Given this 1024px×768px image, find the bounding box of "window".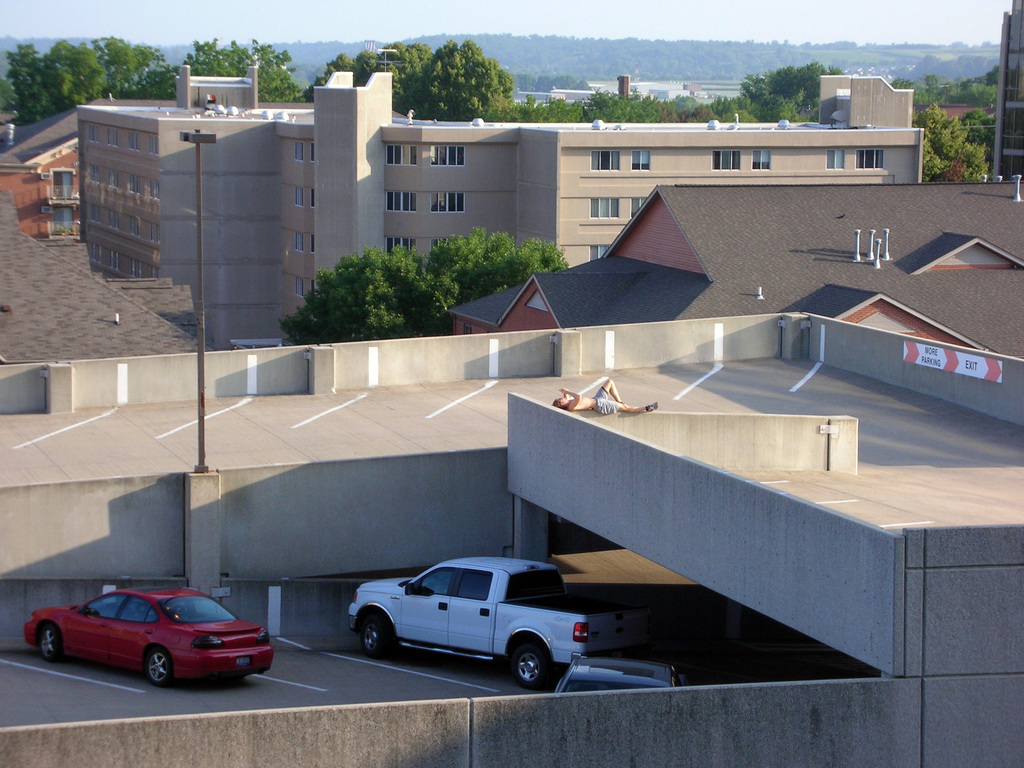
<box>710,151,742,170</box>.
